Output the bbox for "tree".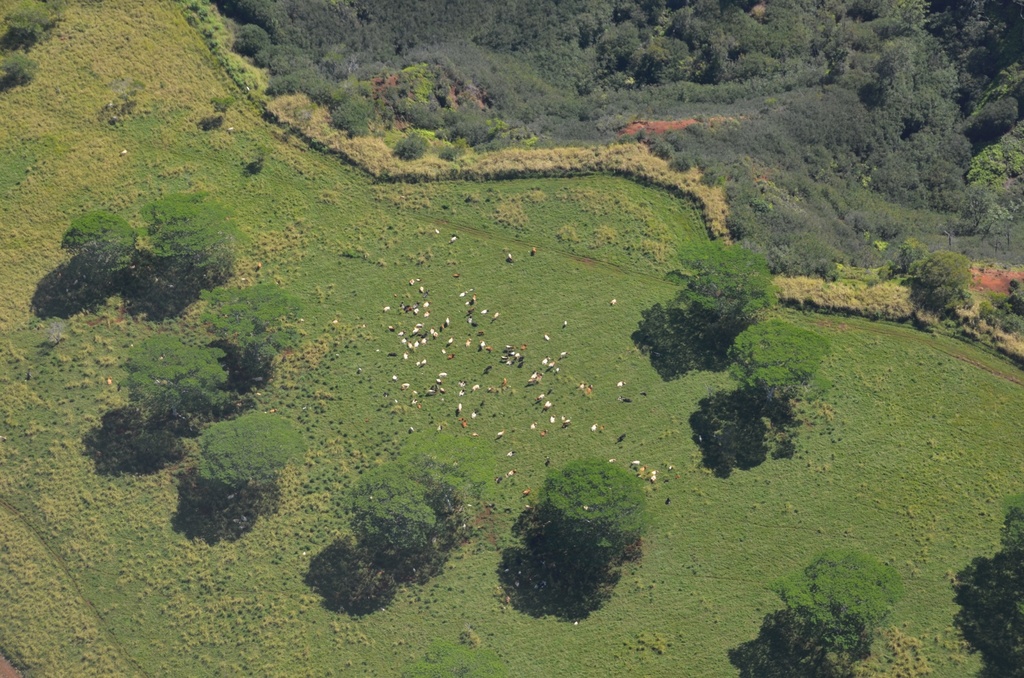
<bbox>337, 468, 464, 570</bbox>.
